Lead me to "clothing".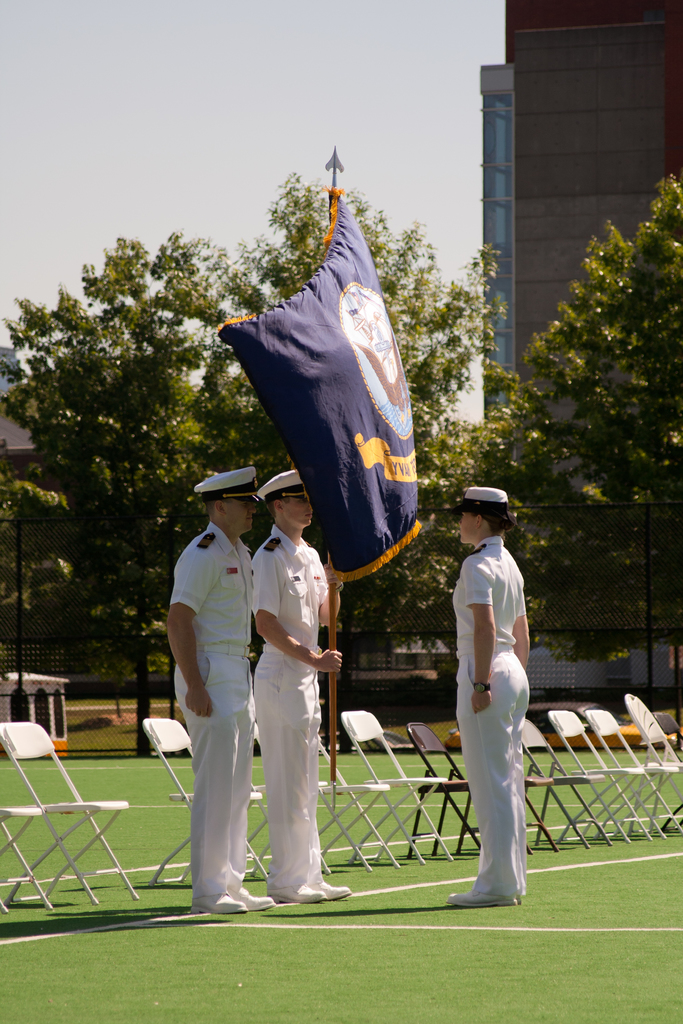
Lead to <bbox>235, 527, 341, 894</bbox>.
